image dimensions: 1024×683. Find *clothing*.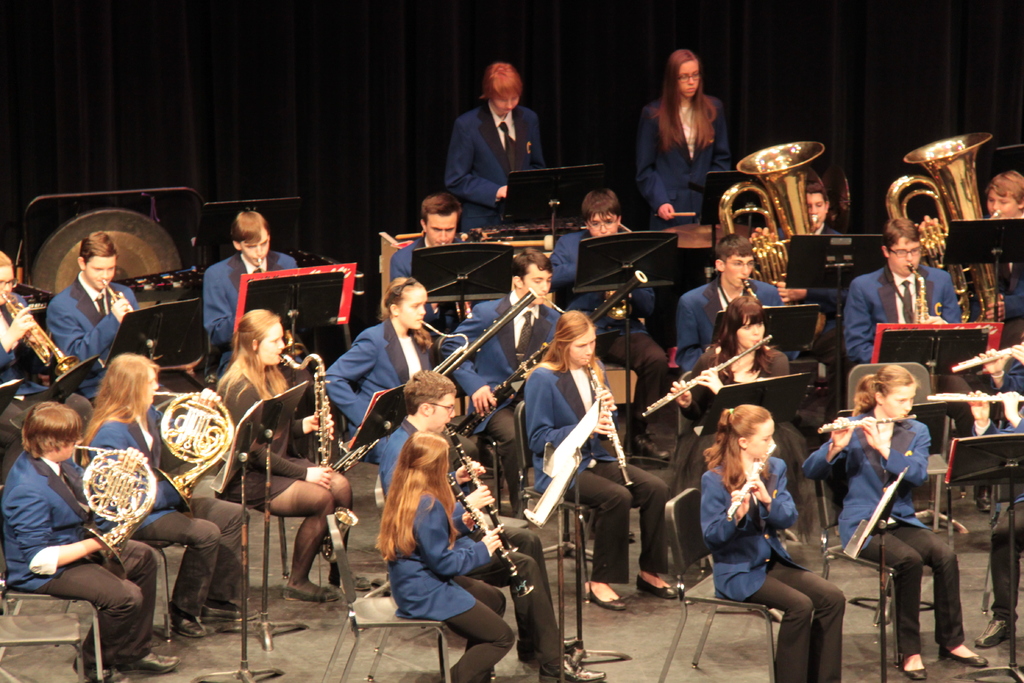
<box>700,455,843,682</box>.
